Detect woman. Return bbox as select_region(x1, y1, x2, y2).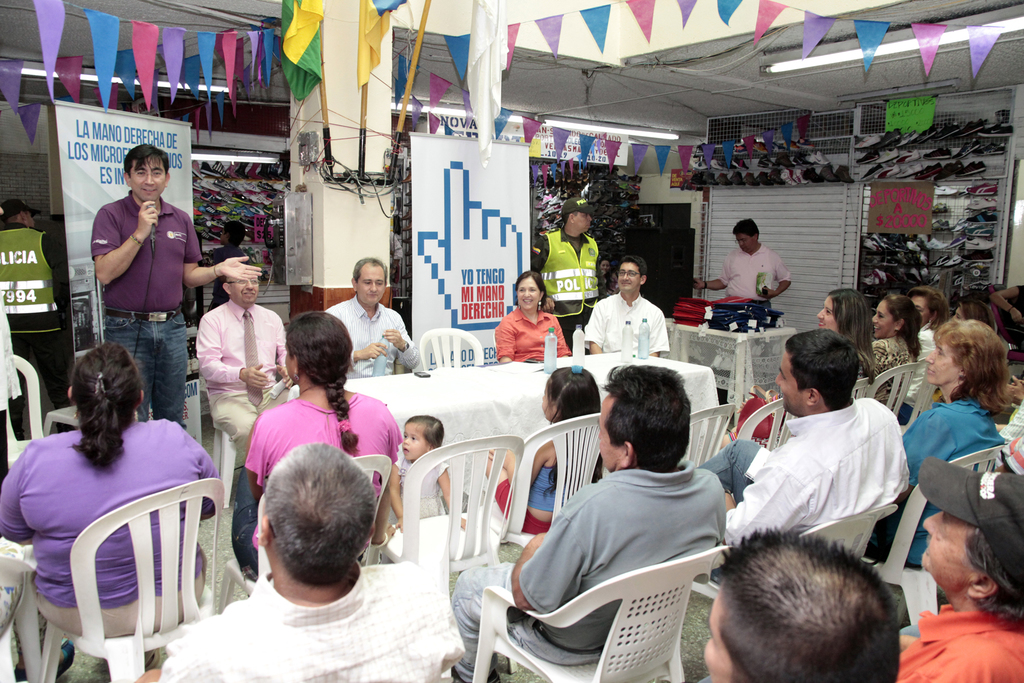
select_region(731, 287, 879, 446).
